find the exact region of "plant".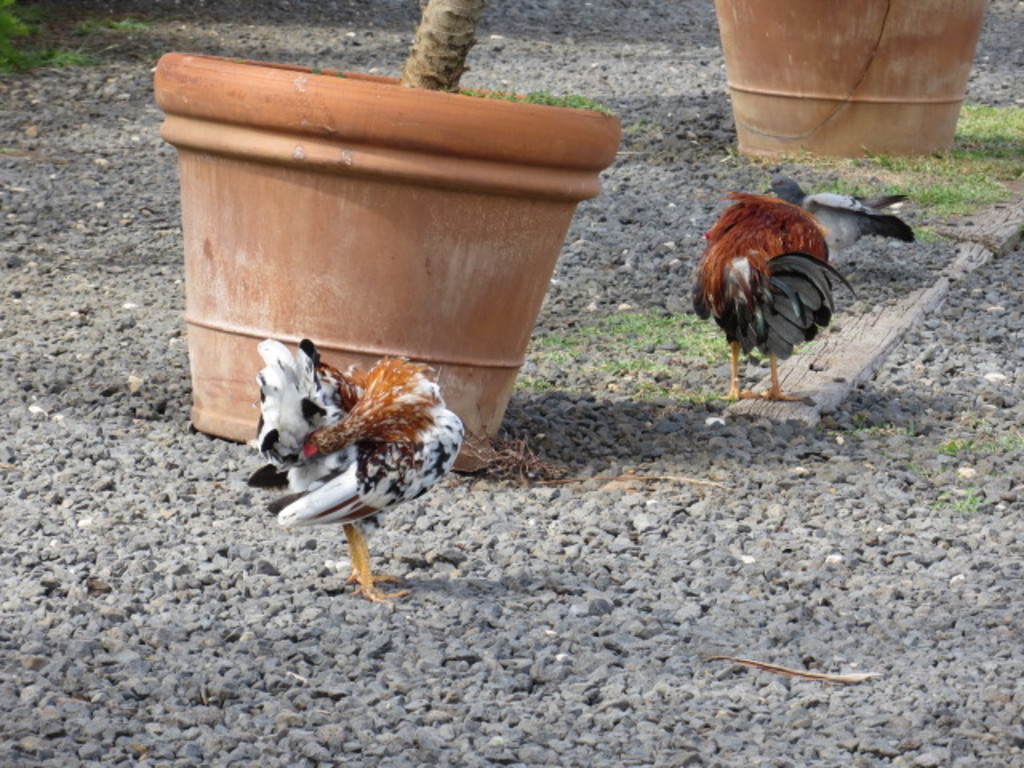
Exact region: 397,0,486,93.
